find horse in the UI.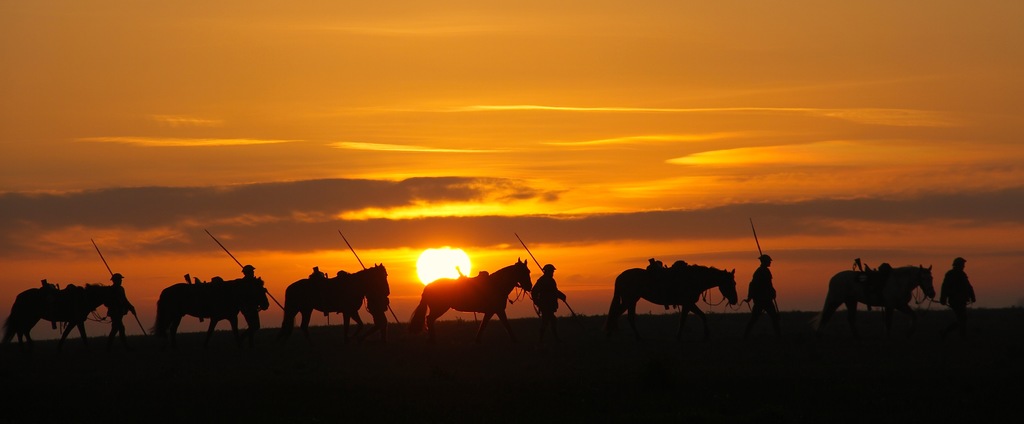
UI element at [149, 277, 271, 337].
